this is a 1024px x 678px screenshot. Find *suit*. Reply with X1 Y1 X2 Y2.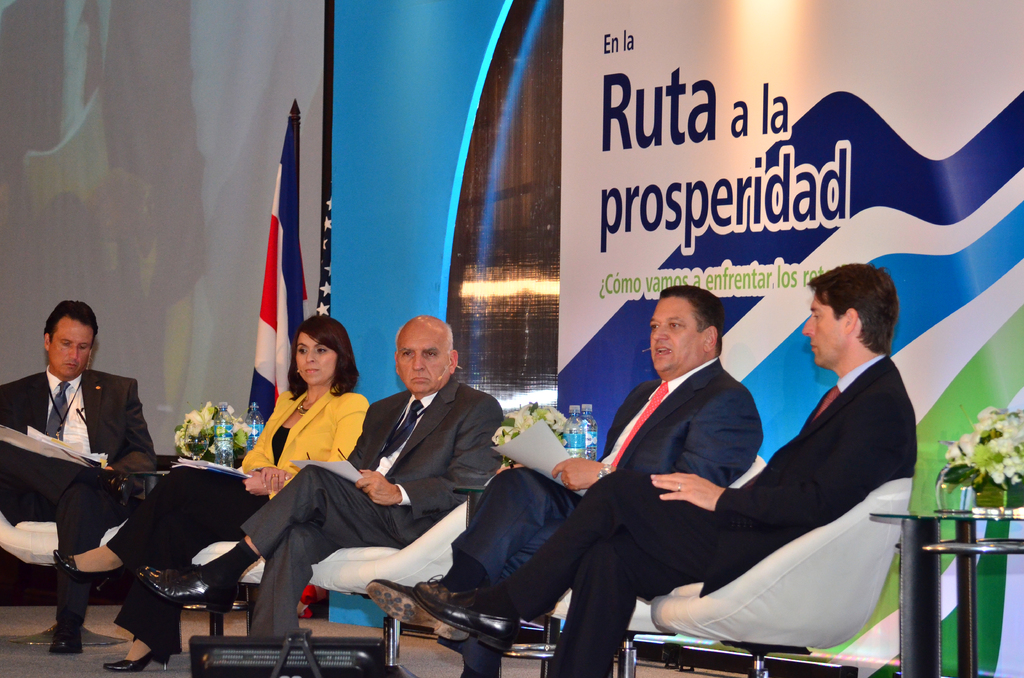
239 382 506 638.
